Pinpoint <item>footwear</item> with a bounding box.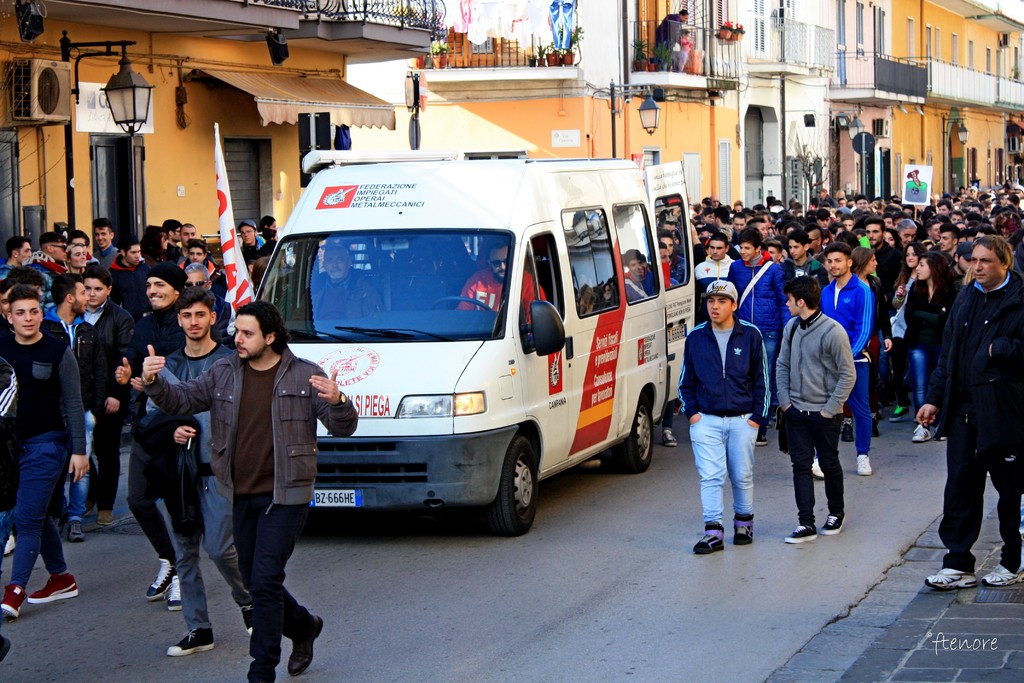
l=934, t=429, r=949, b=441.
